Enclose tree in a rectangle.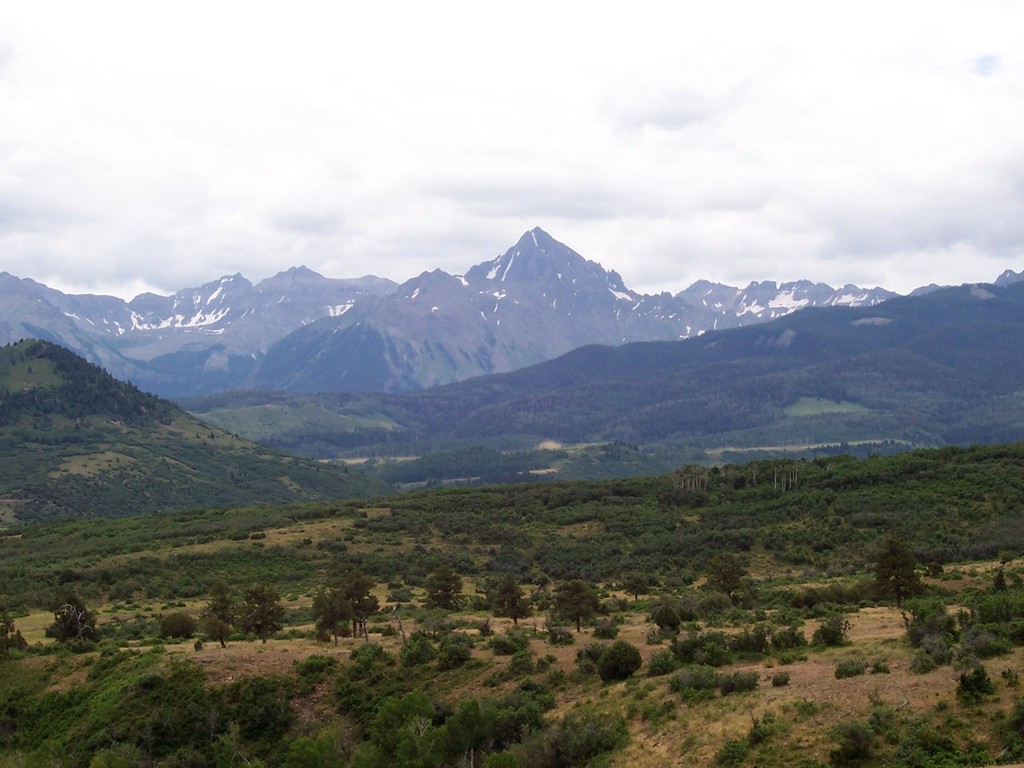
crop(908, 597, 953, 638).
